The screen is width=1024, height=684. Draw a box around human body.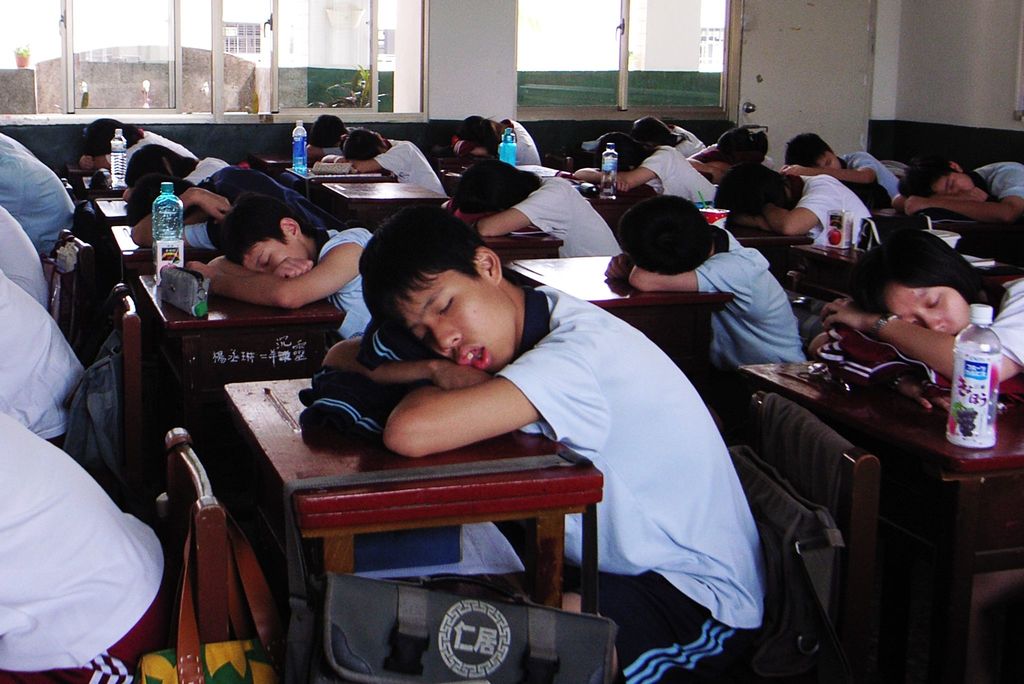
box(0, 403, 160, 683).
